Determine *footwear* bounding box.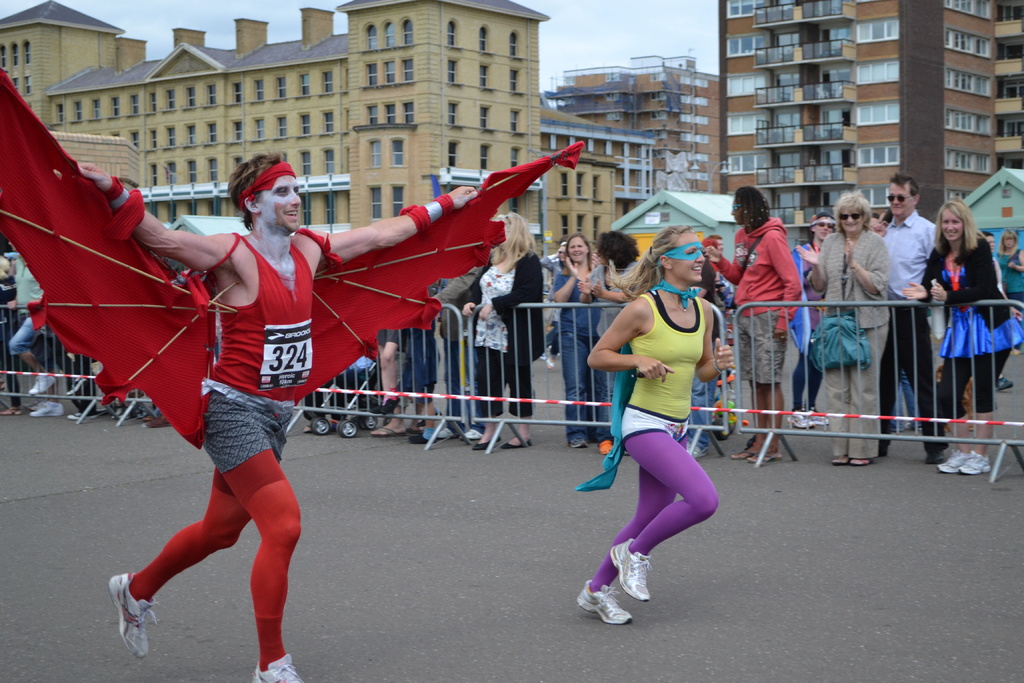
Determined: x1=30 y1=368 x2=55 y2=395.
